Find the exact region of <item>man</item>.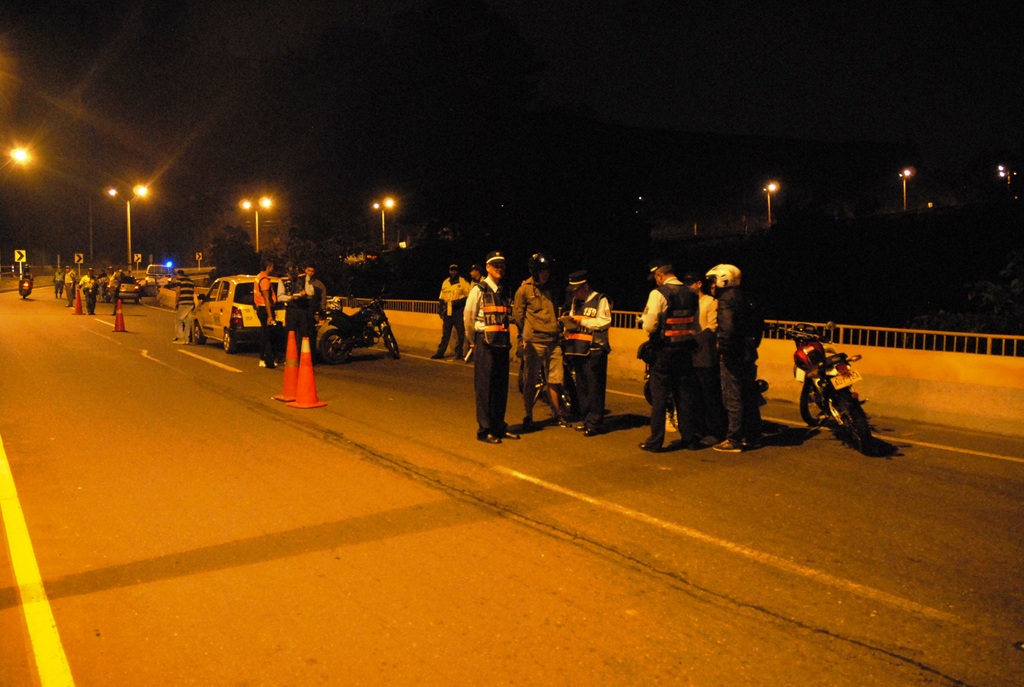
Exact region: [x1=431, y1=261, x2=468, y2=359].
